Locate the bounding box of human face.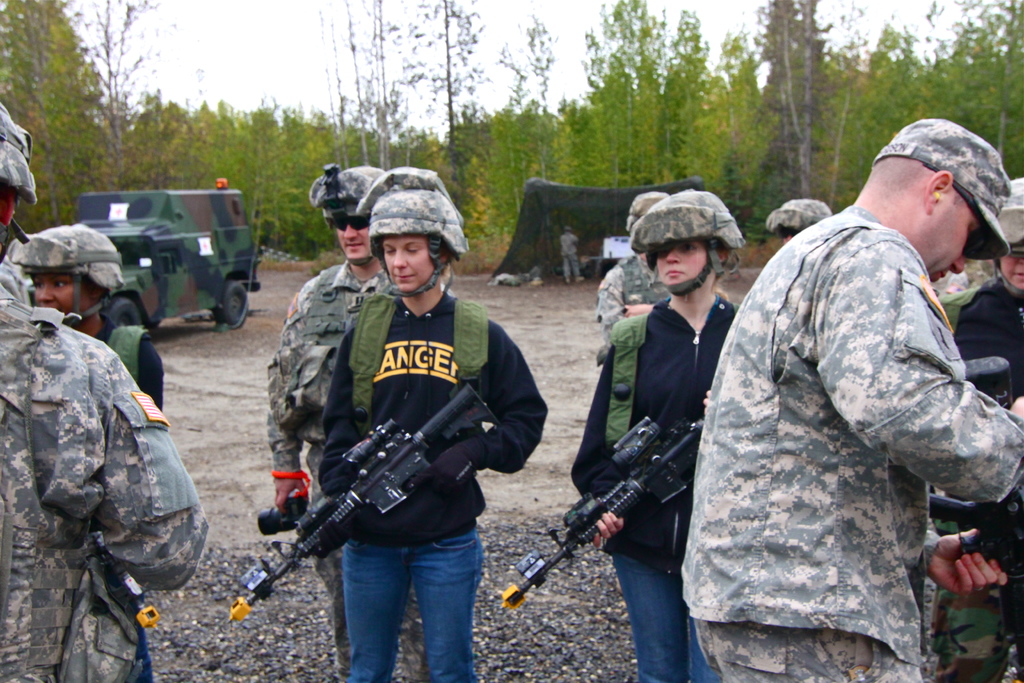
Bounding box: 917, 197, 980, 283.
